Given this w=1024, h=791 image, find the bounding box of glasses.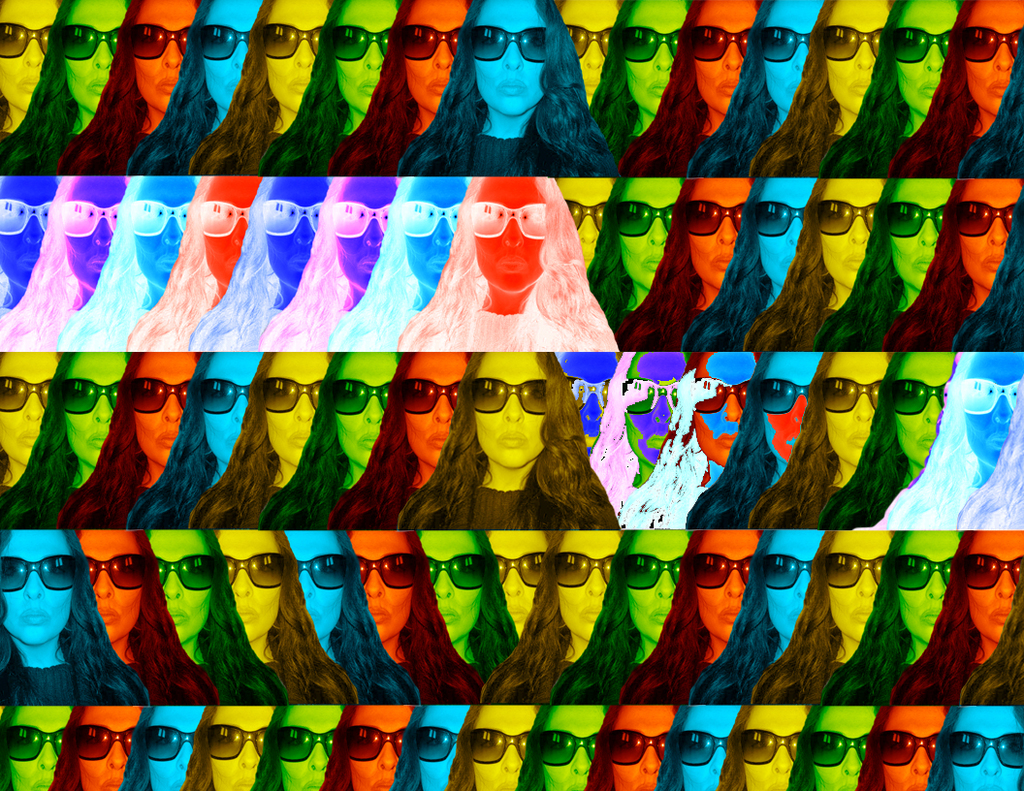
946/201/1021/237.
